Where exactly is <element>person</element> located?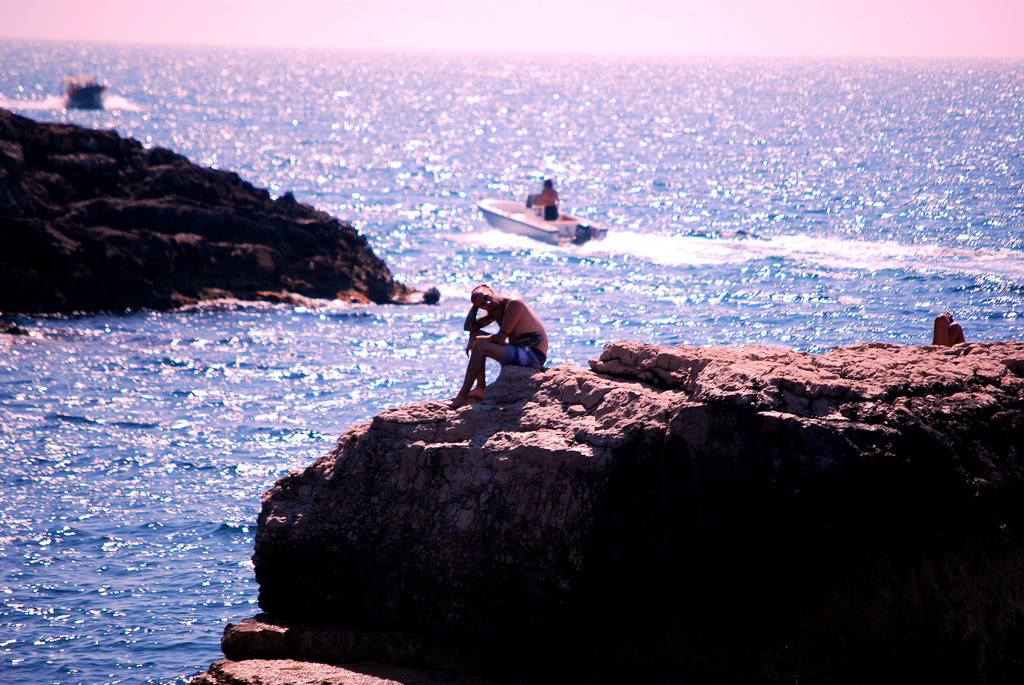
Its bounding box is select_region(461, 274, 538, 398).
